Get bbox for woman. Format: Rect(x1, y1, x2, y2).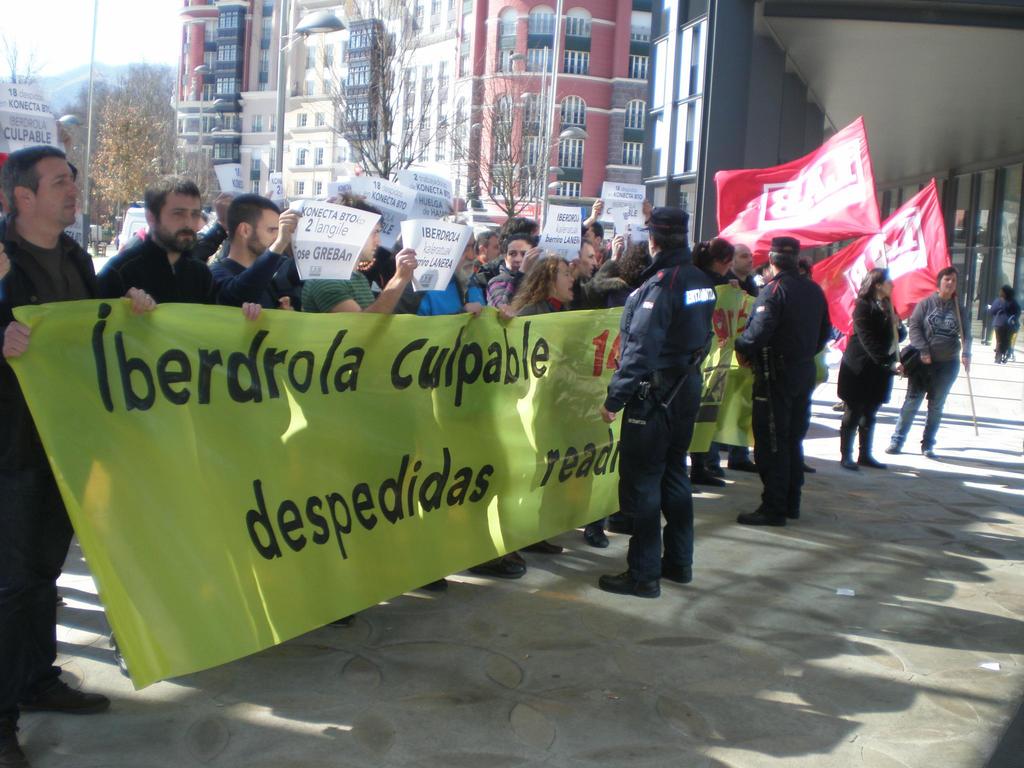
Rect(840, 269, 909, 472).
